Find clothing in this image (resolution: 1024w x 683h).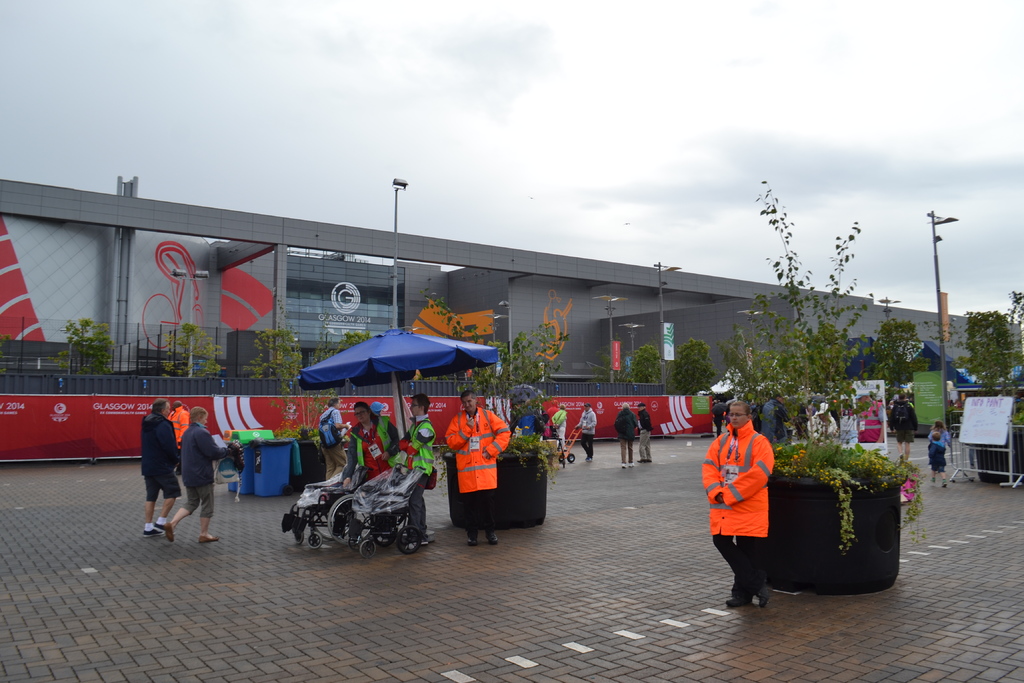
Rect(169, 410, 188, 440).
